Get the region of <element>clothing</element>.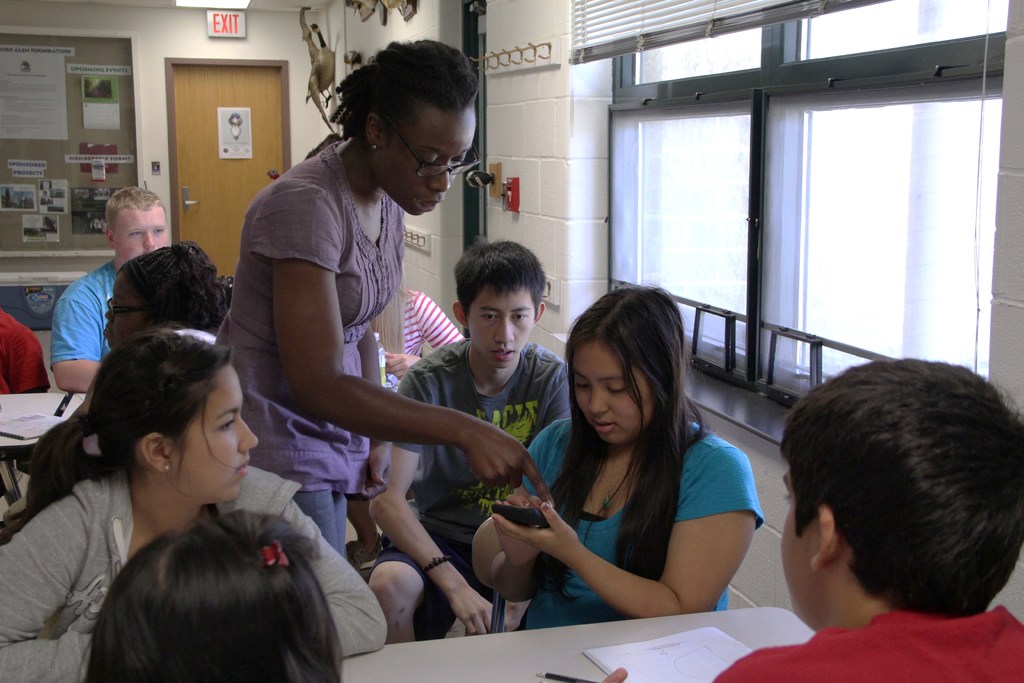
Rect(709, 612, 1023, 682).
